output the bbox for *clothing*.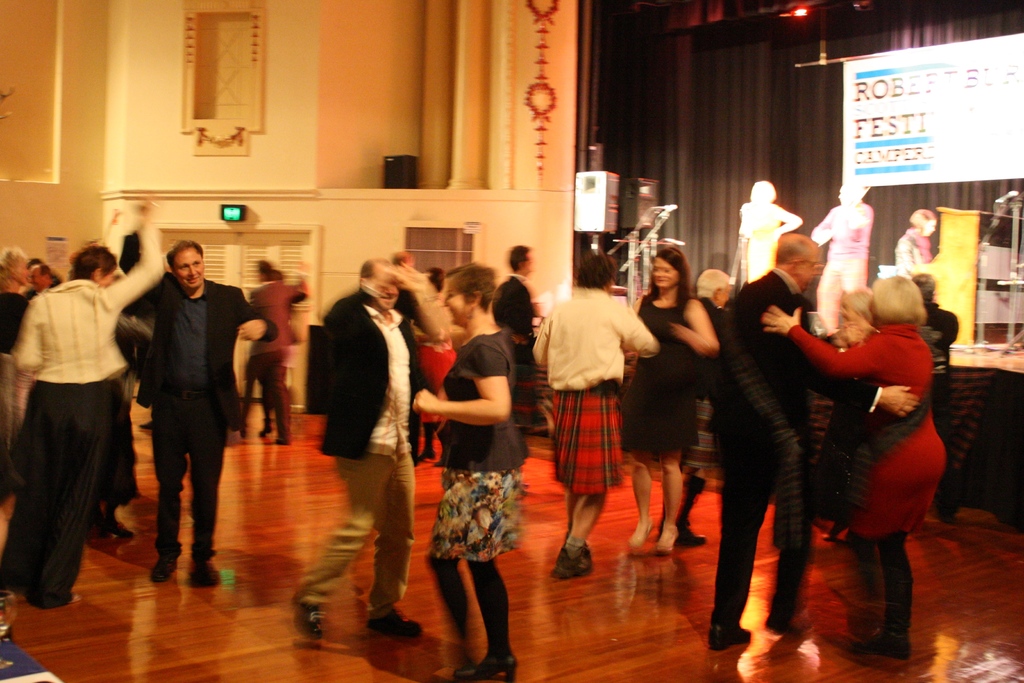
x1=534, y1=277, x2=660, y2=501.
